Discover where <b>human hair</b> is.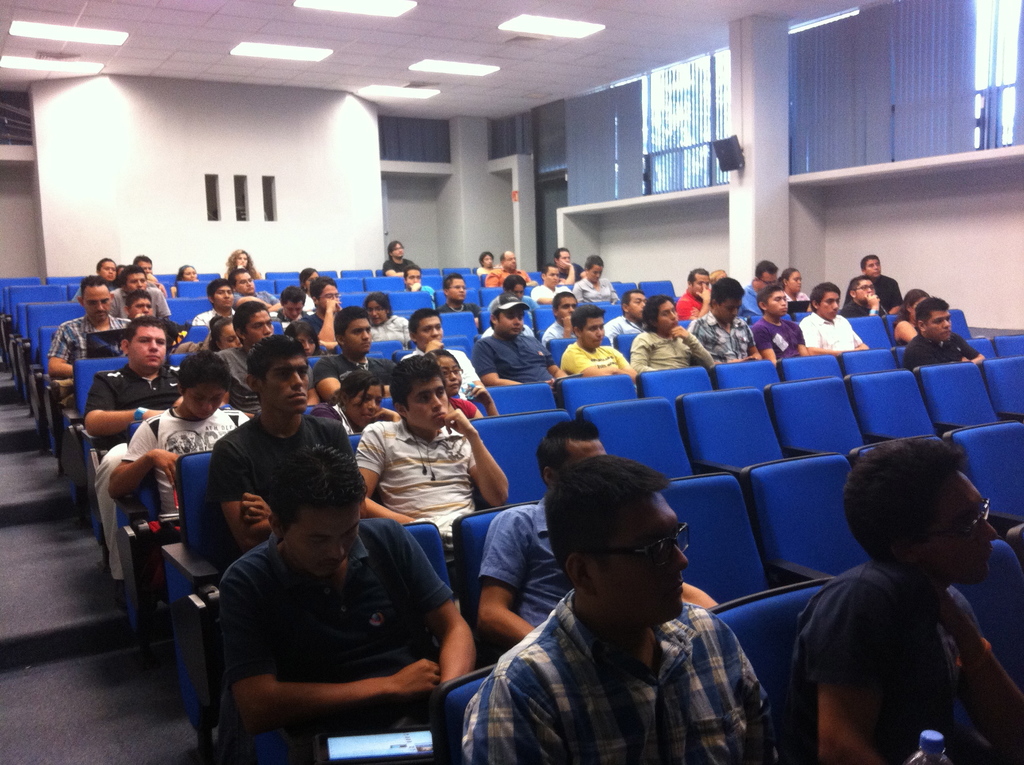
Discovered at 755 284 783 316.
